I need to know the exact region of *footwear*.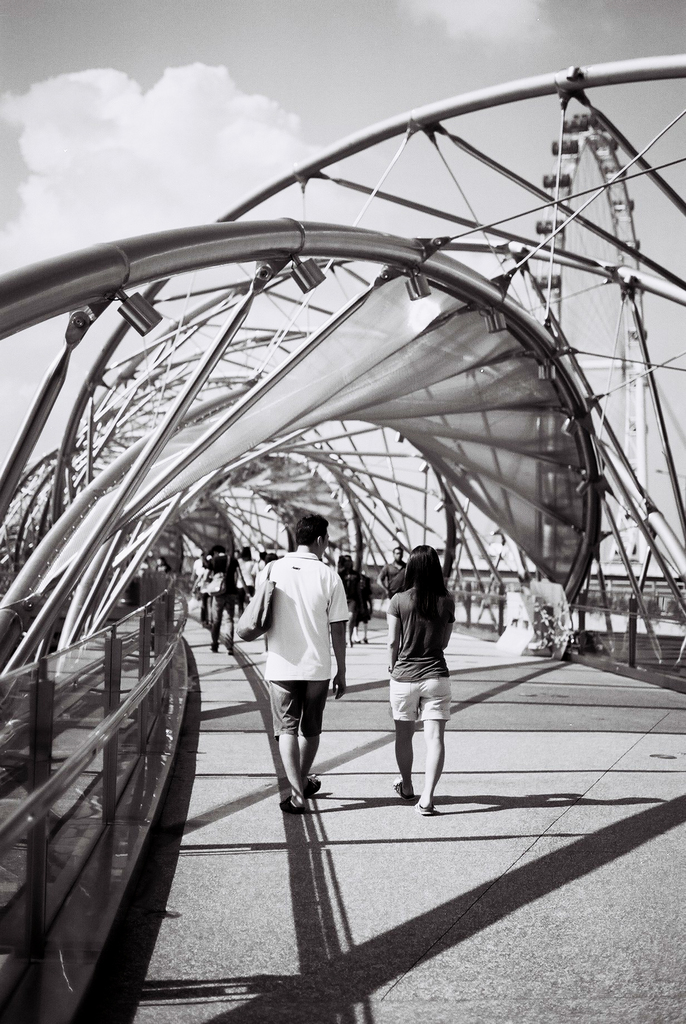
Region: 390 778 413 802.
